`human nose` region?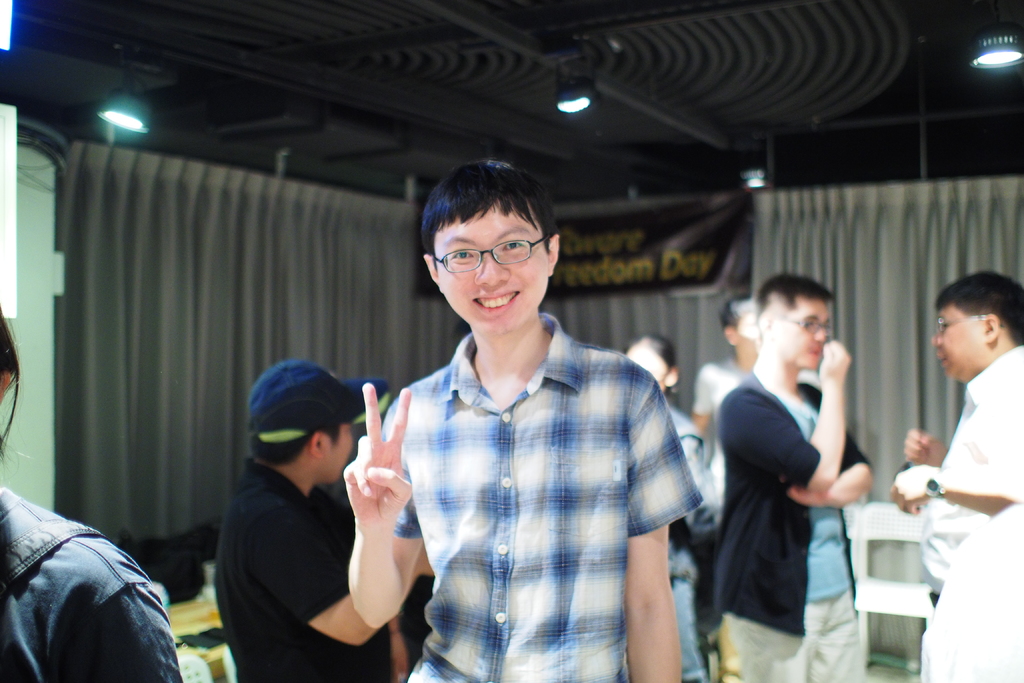
Rect(929, 328, 943, 343)
